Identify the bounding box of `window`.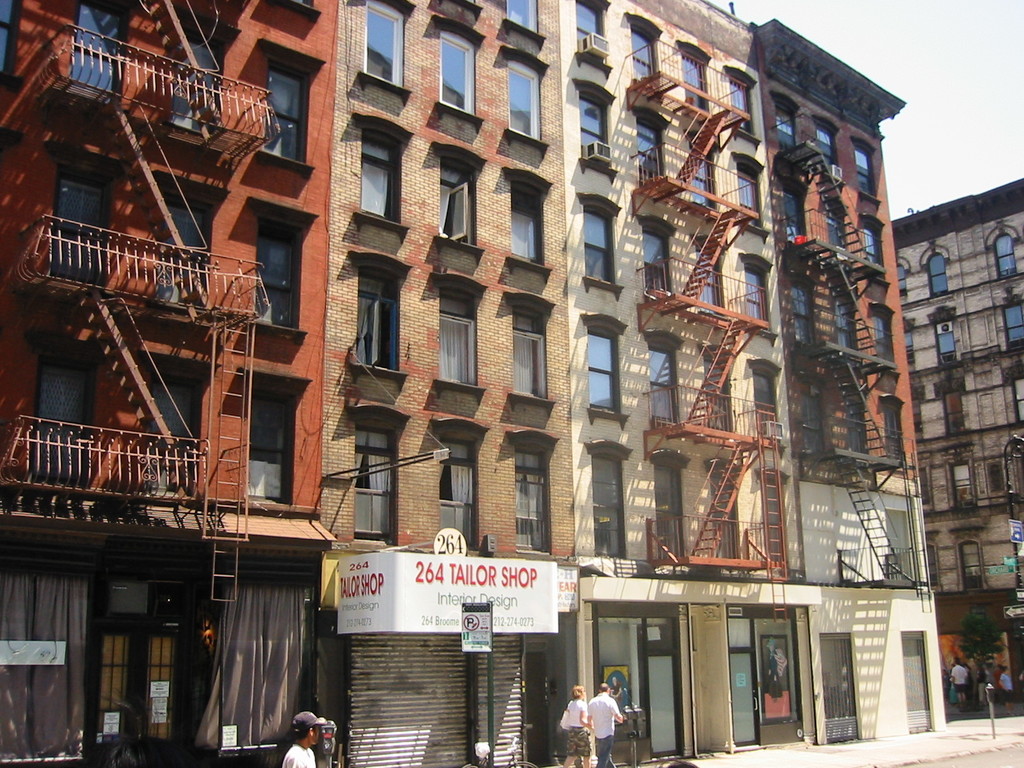
x1=987 y1=224 x2=1020 y2=280.
